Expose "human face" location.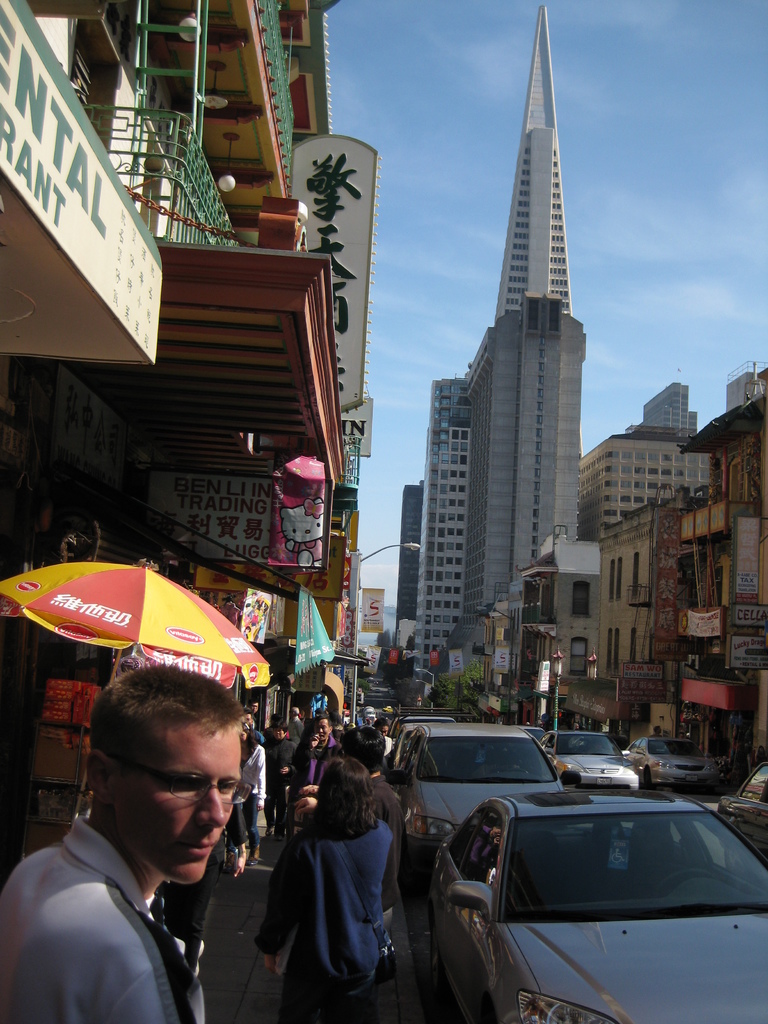
Exposed at l=379, t=725, r=387, b=735.
